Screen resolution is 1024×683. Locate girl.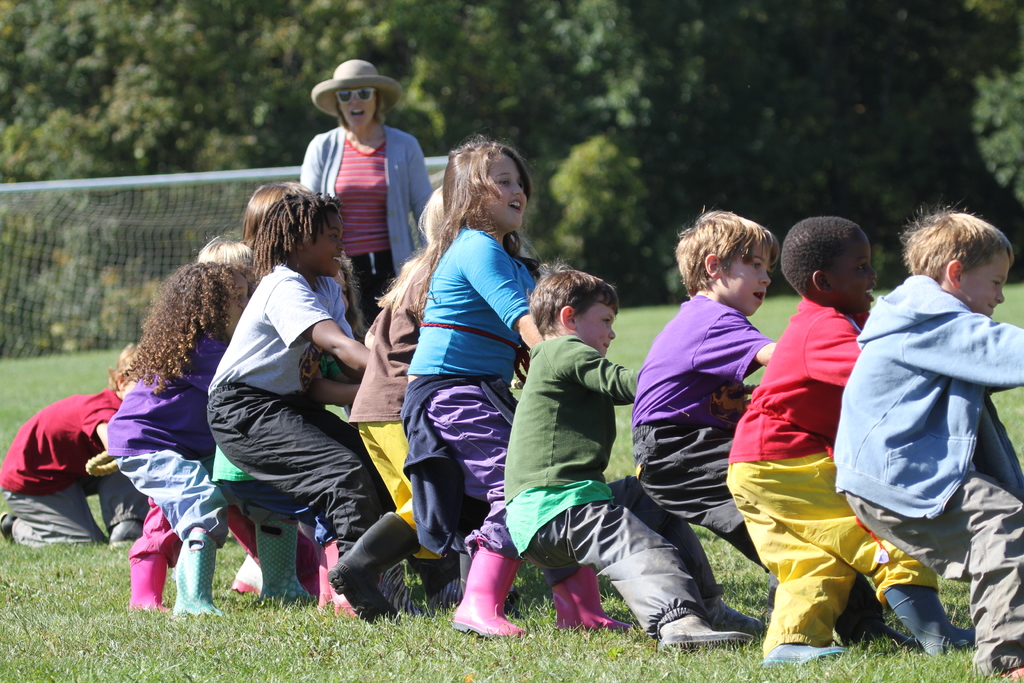
<region>100, 263, 234, 619</region>.
